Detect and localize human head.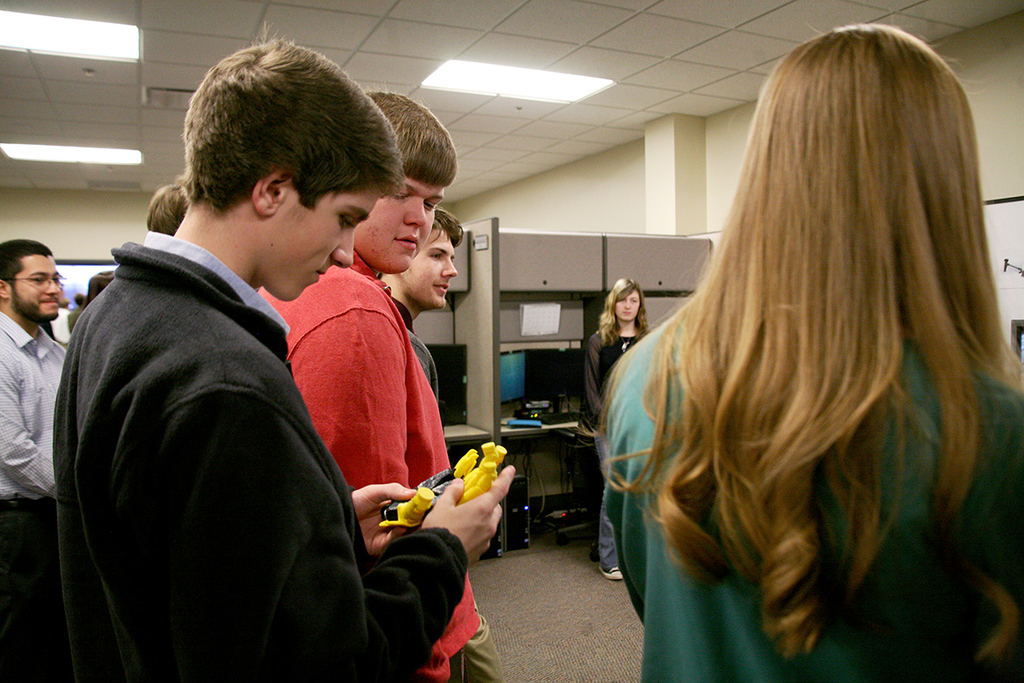
Localized at region(1, 234, 61, 321).
